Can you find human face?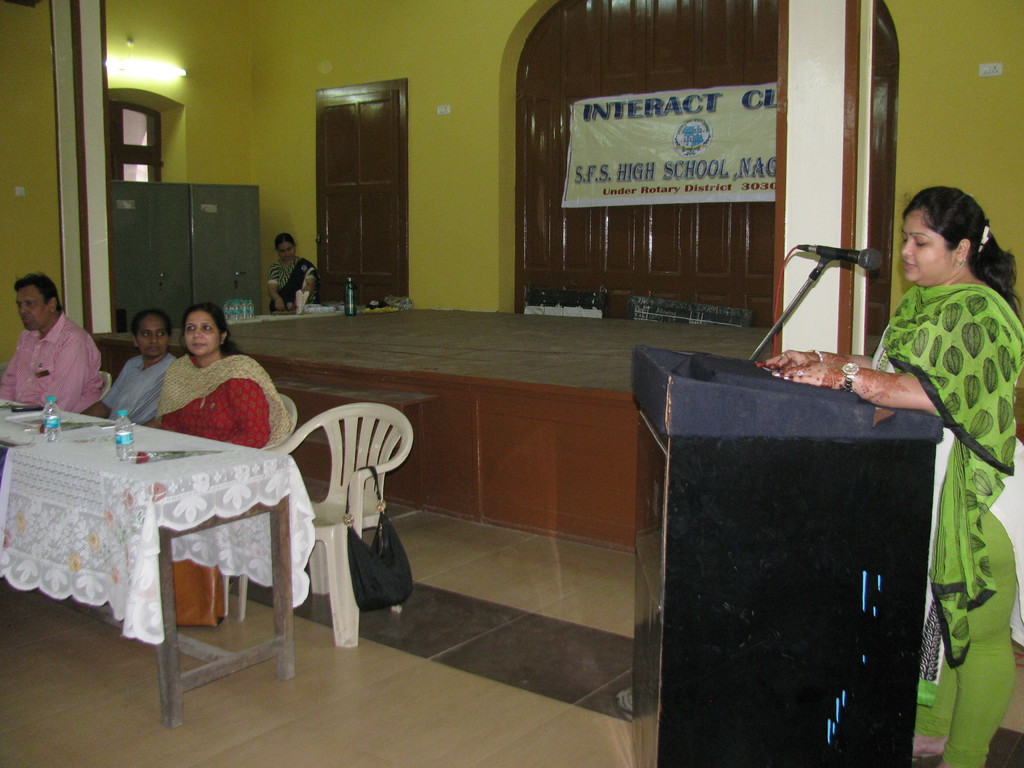
Yes, bounding box: box(137, 315, 166, 363).
